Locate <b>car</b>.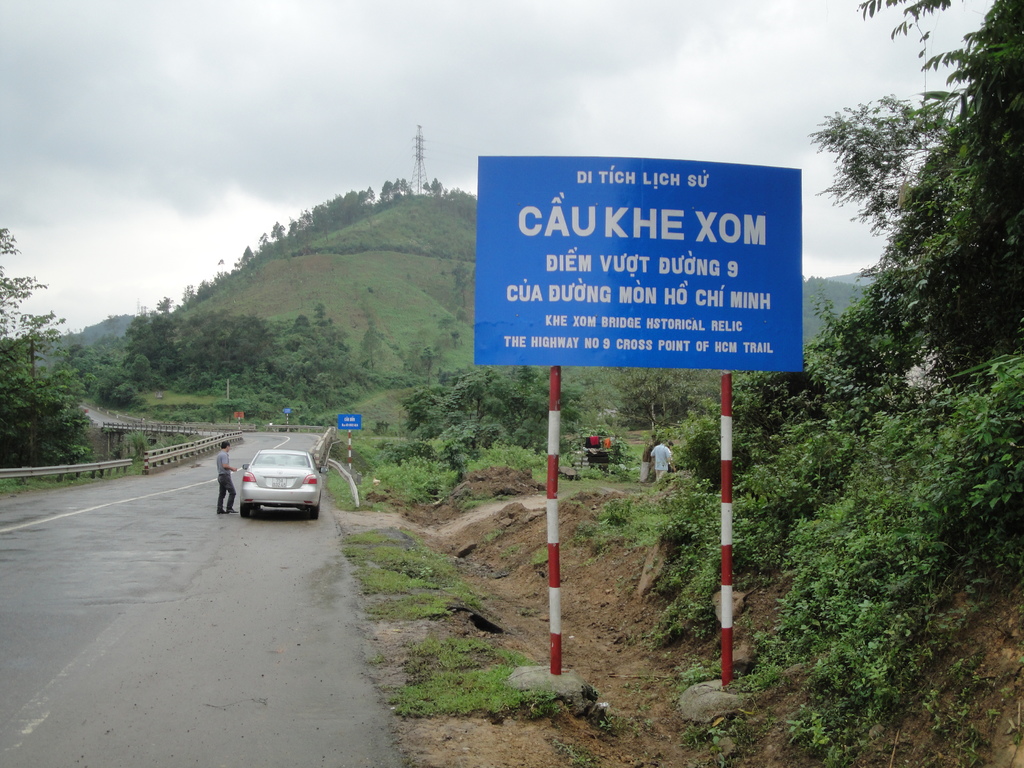
Bounding box: region(245, 451, 332, 525).
